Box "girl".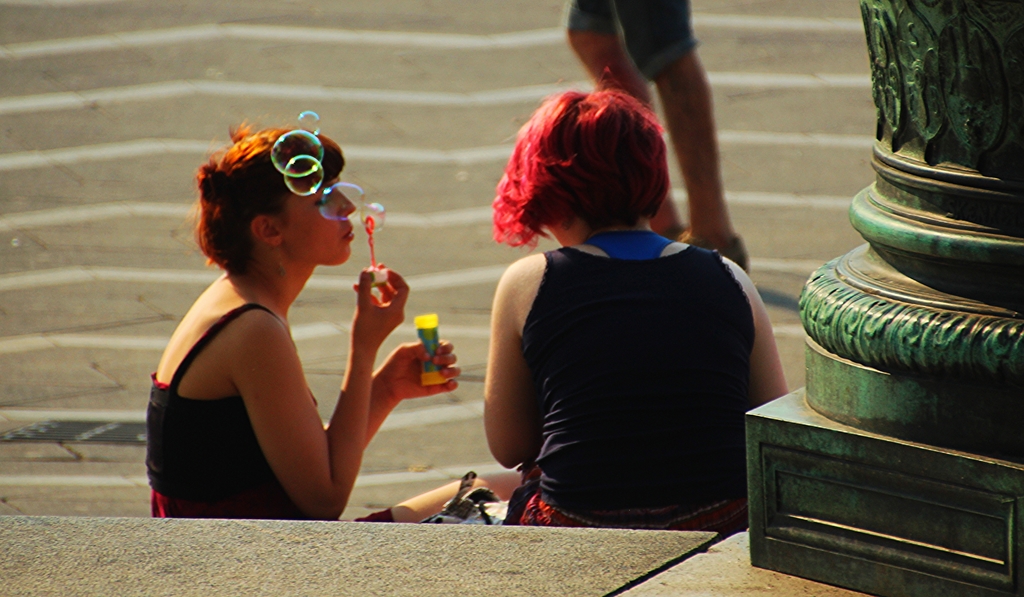
rect(491, 68, 795, 518).
